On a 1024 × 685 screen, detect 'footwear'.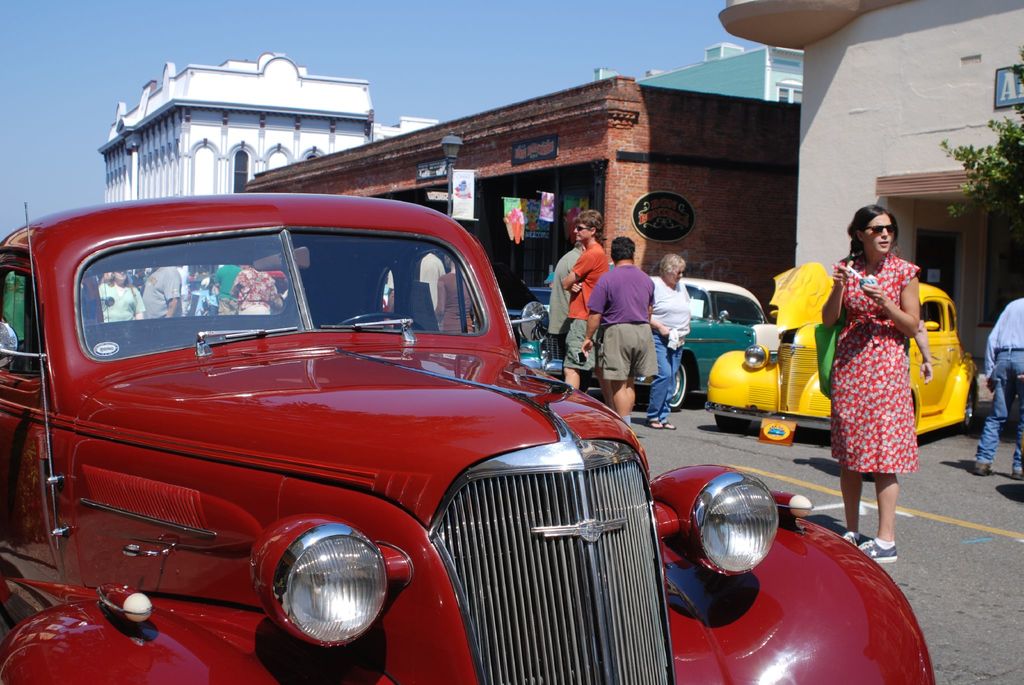
box=[840, 533, 862, 547].
